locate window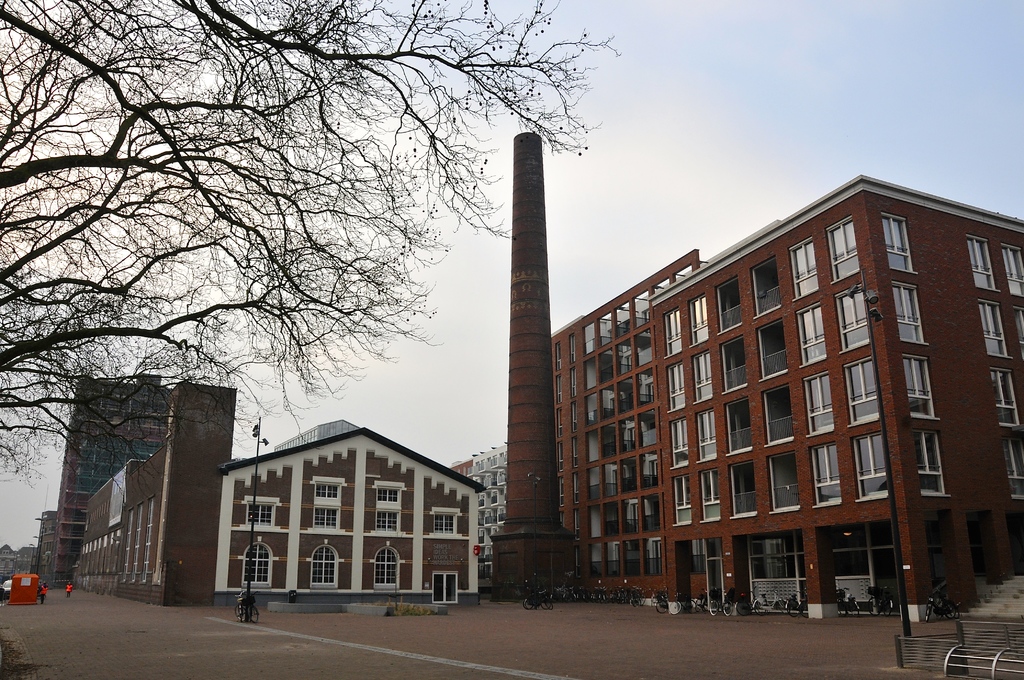
1004,245,1023,298
